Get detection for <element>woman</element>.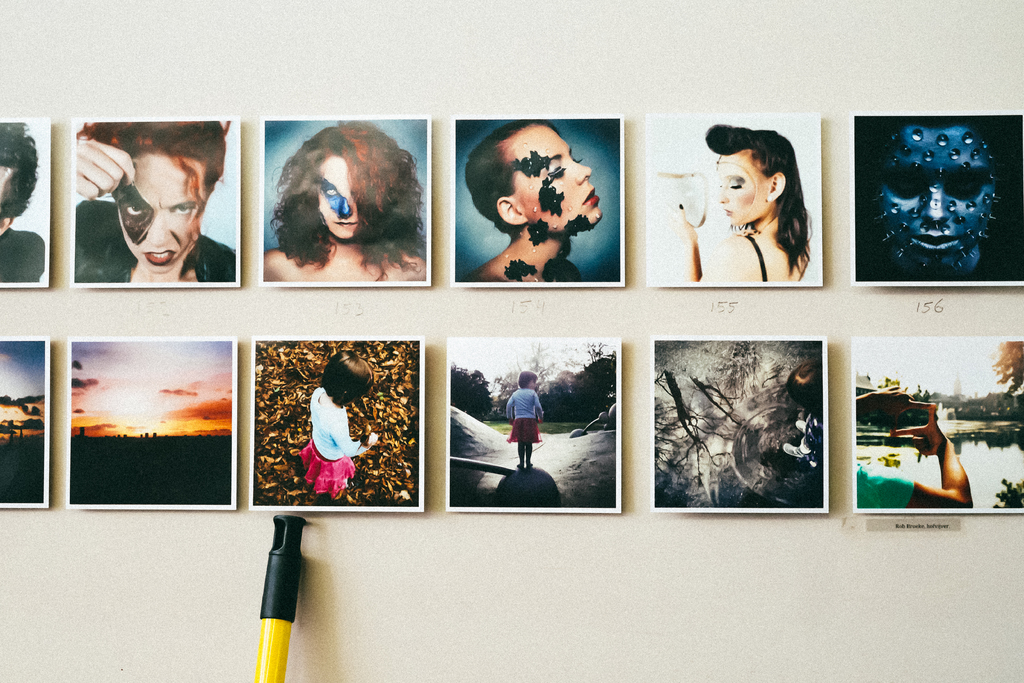
Detection: {"x1": 266, "y1": 120, "x2": 426, "y2": 286}.
